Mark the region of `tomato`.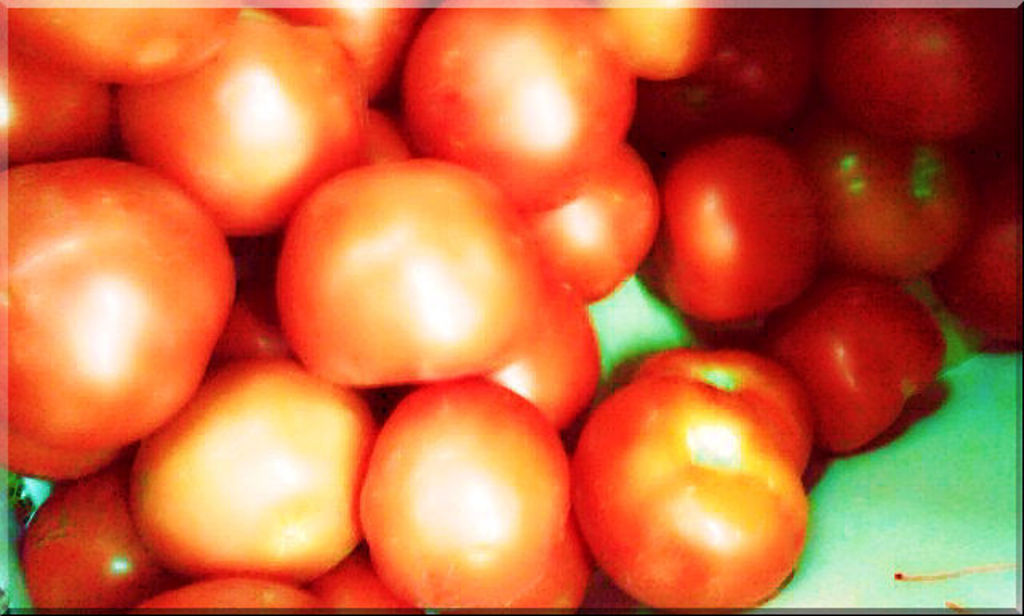
Region: (x1=634, y1=350, x2=811, y2=472).
